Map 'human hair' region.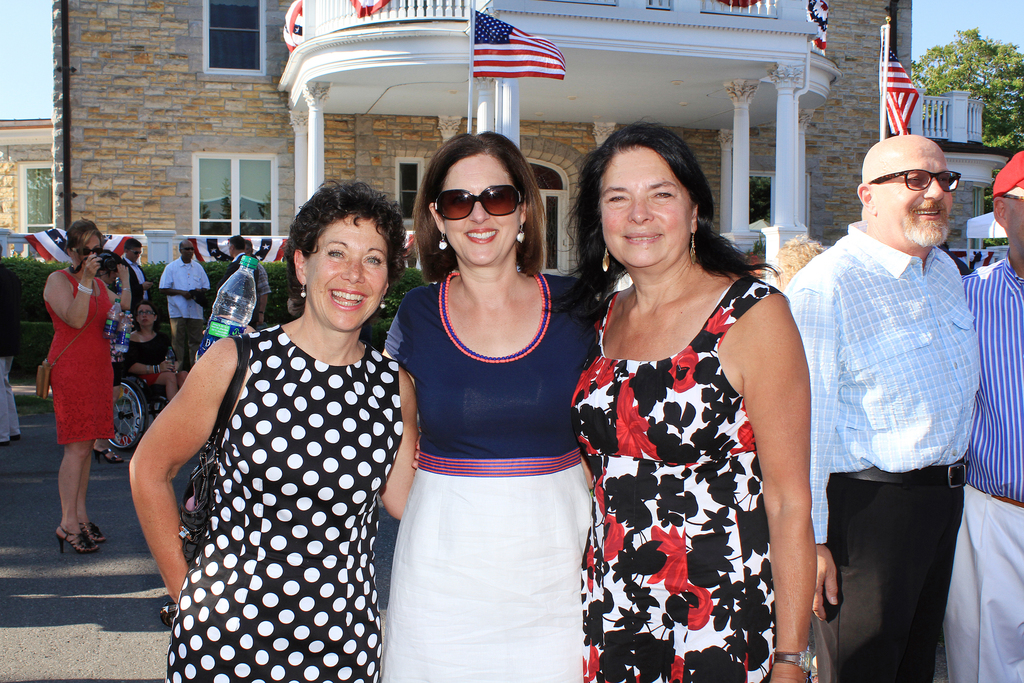
Mapped to BBox(134, 302, 155, 313).
